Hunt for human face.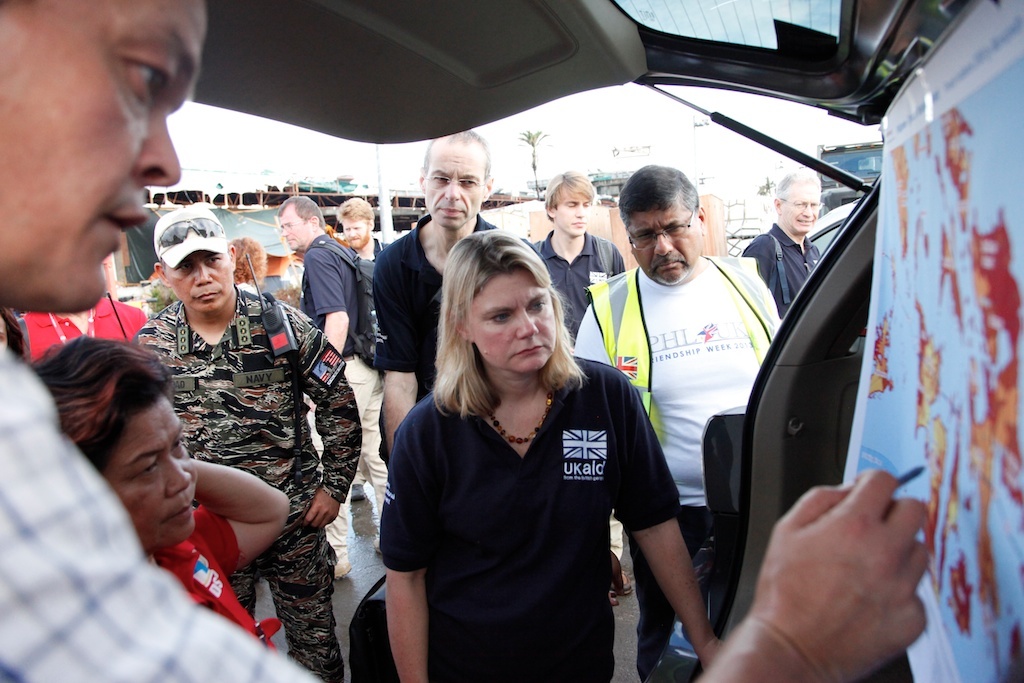
Hunted down at {"x1": 556, "y1": 192, "x2": 597, "y2": 229}.
